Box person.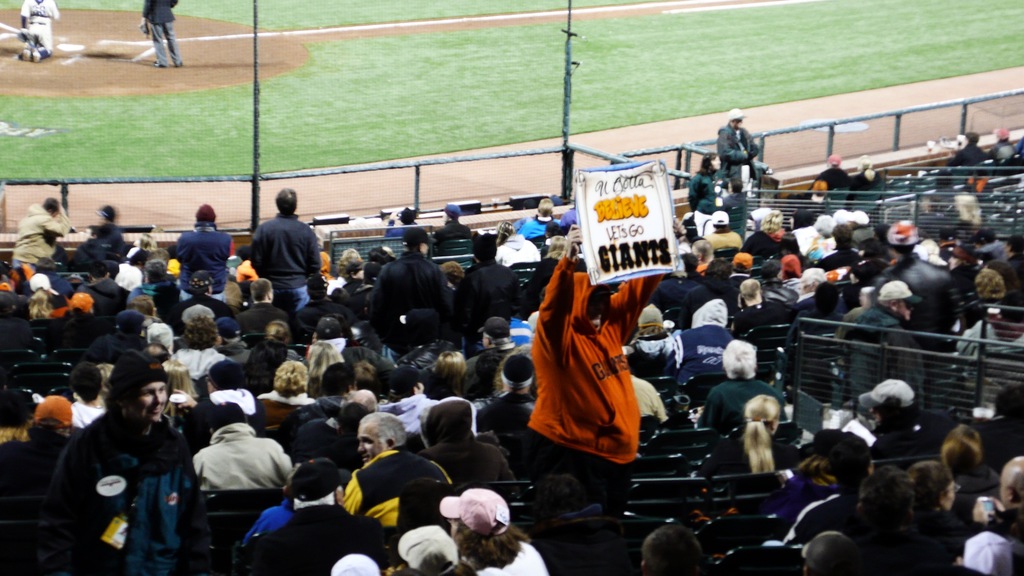
(12, 0, 62, 67).
